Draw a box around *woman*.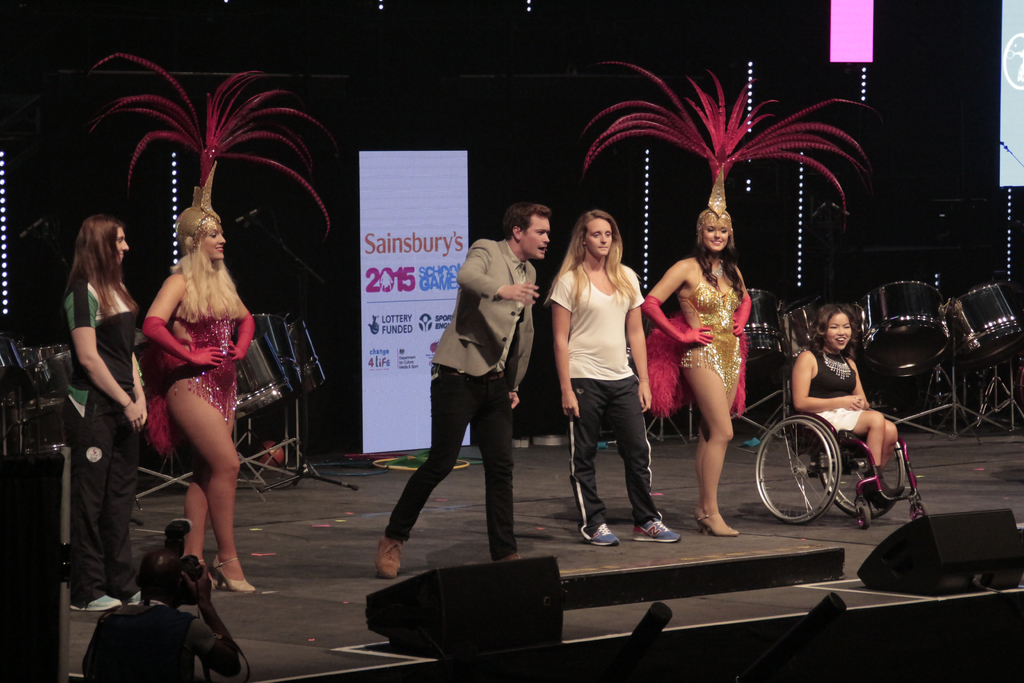
left=63, top=209, right=160, bottom=614.
